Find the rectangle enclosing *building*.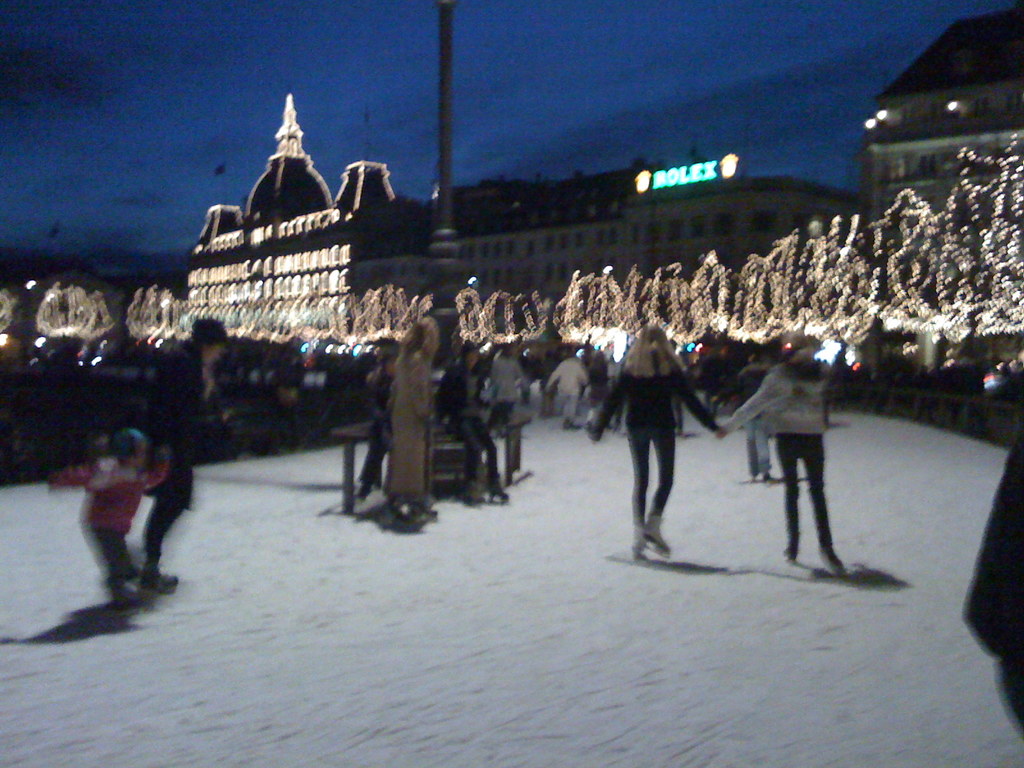
860:8:1023:200.
